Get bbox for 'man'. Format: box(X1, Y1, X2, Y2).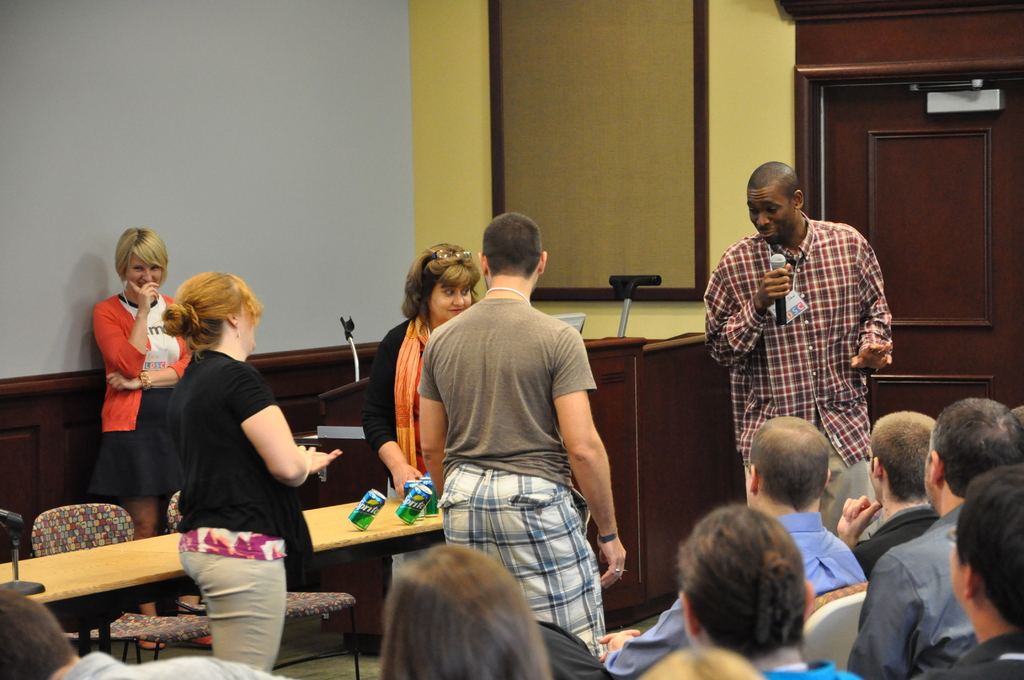
box(833, 413, 929, 583).
